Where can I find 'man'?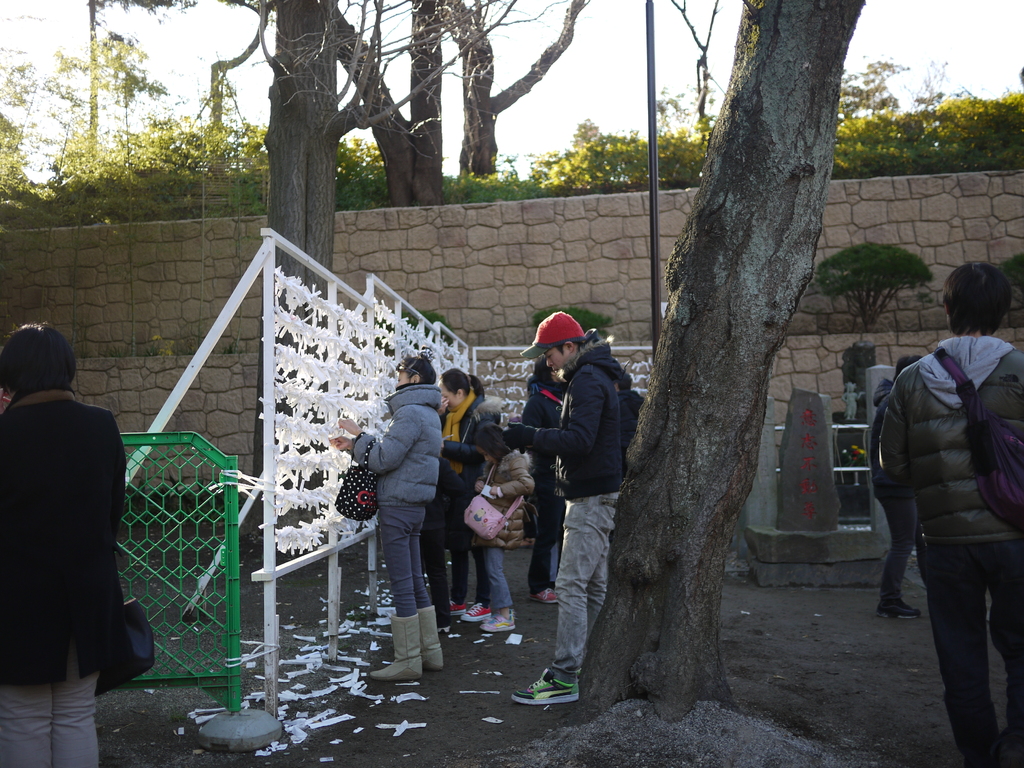
You can find it at left=863, top=269, right=1020, bottom=737.
